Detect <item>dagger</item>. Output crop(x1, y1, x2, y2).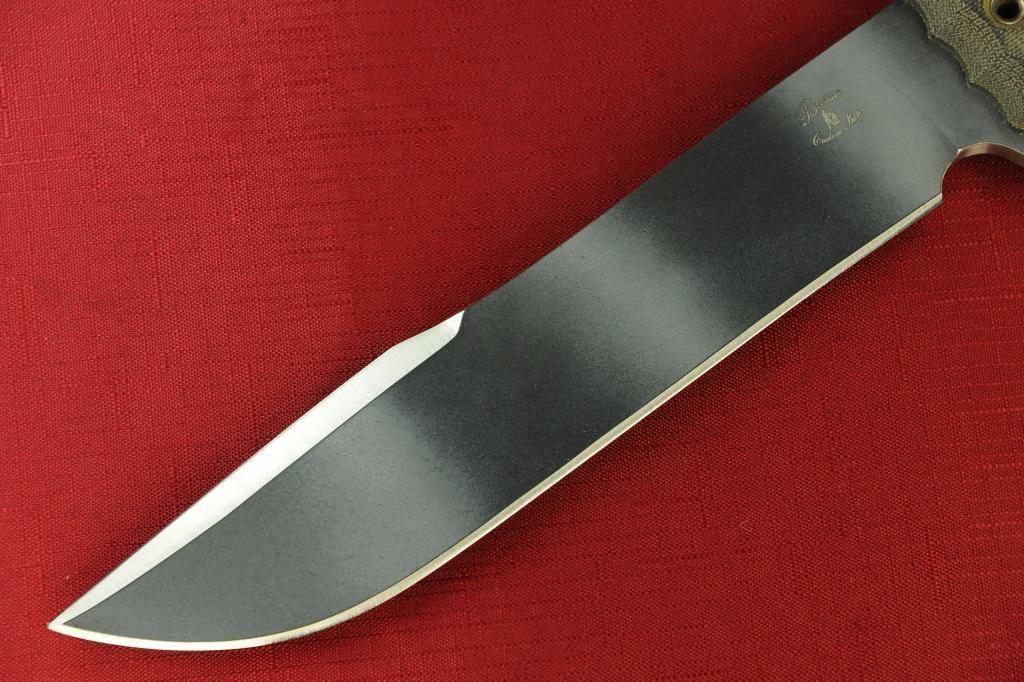
crop(44, 3, 1023, 652).
